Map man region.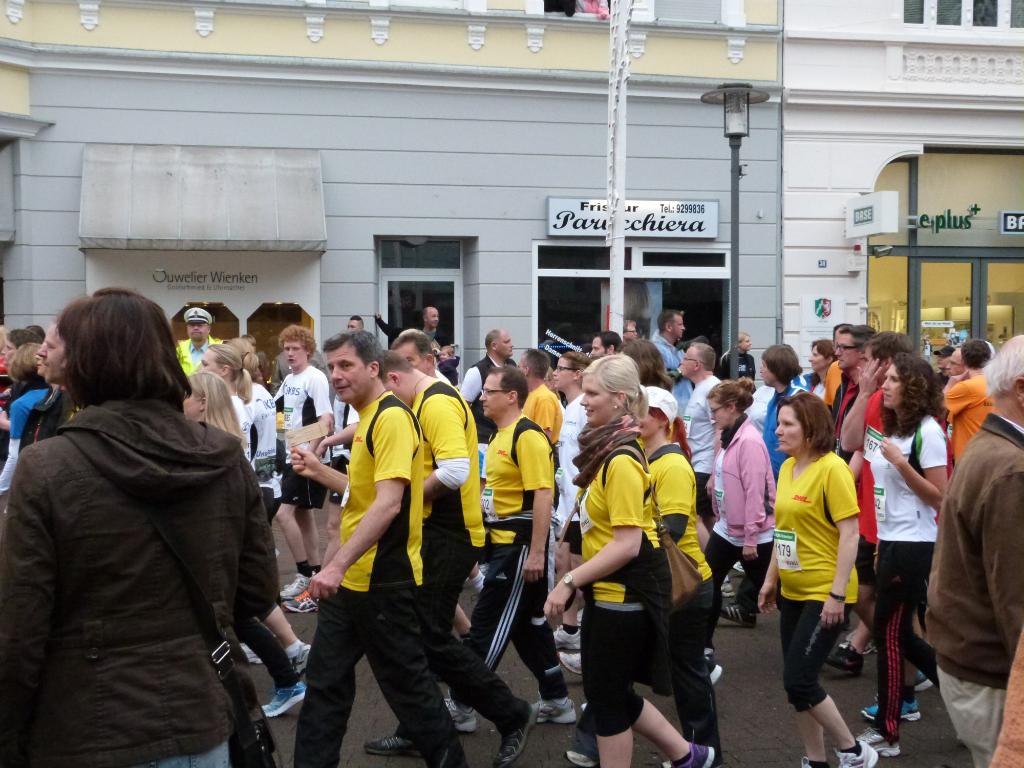
Mapped to <box>346,313,361,330</box>.
